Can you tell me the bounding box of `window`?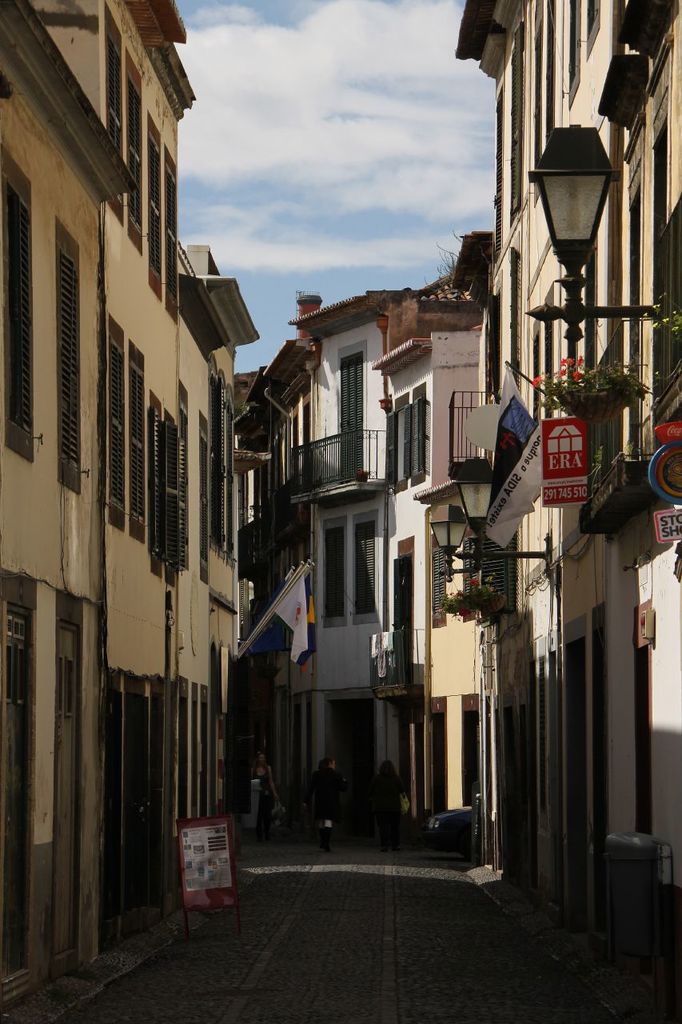
x1=55, y1=218, x2=83, y2=493.
